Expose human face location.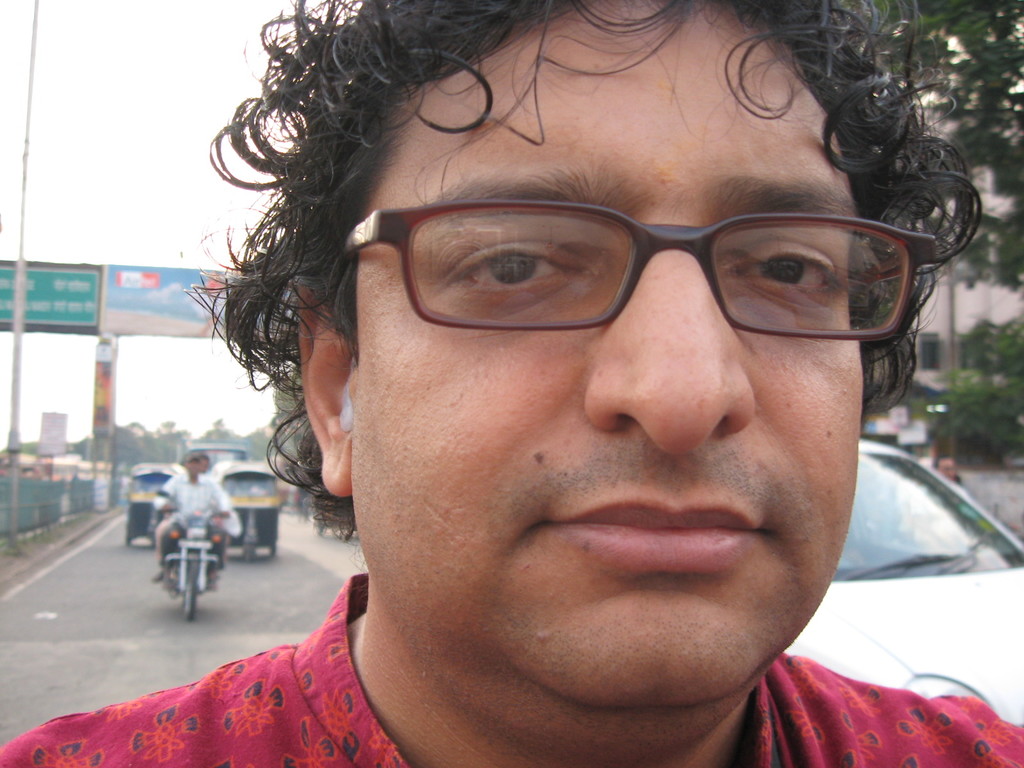
Exposed at bbox=(353, 0, 863, 703).
